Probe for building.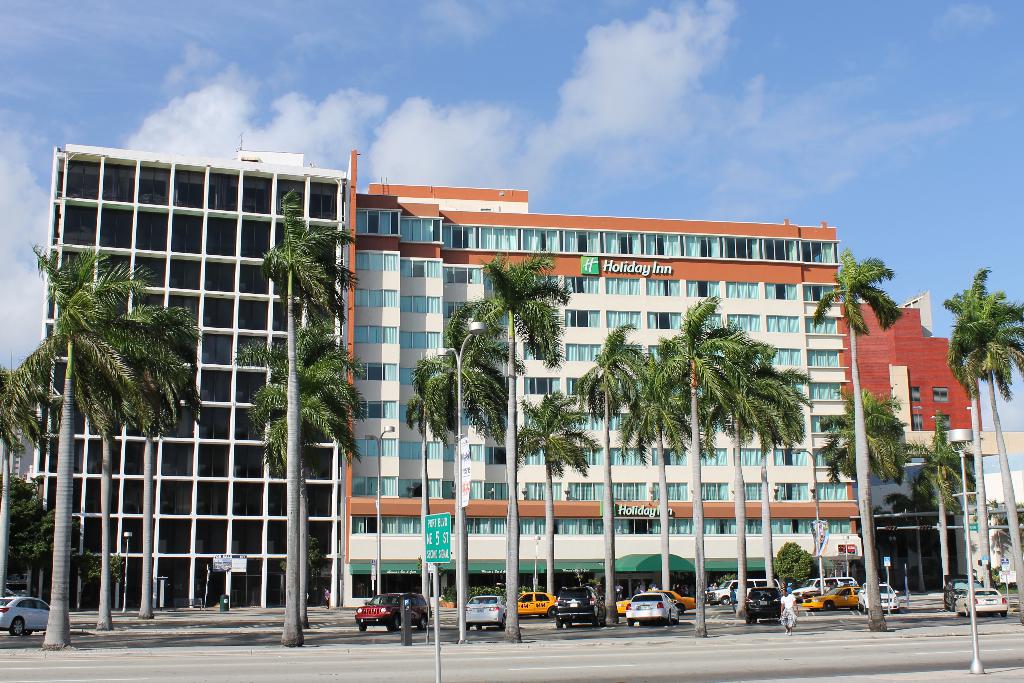
Probe result: (x1=858, y1=291, x2=1023, y2=595).
